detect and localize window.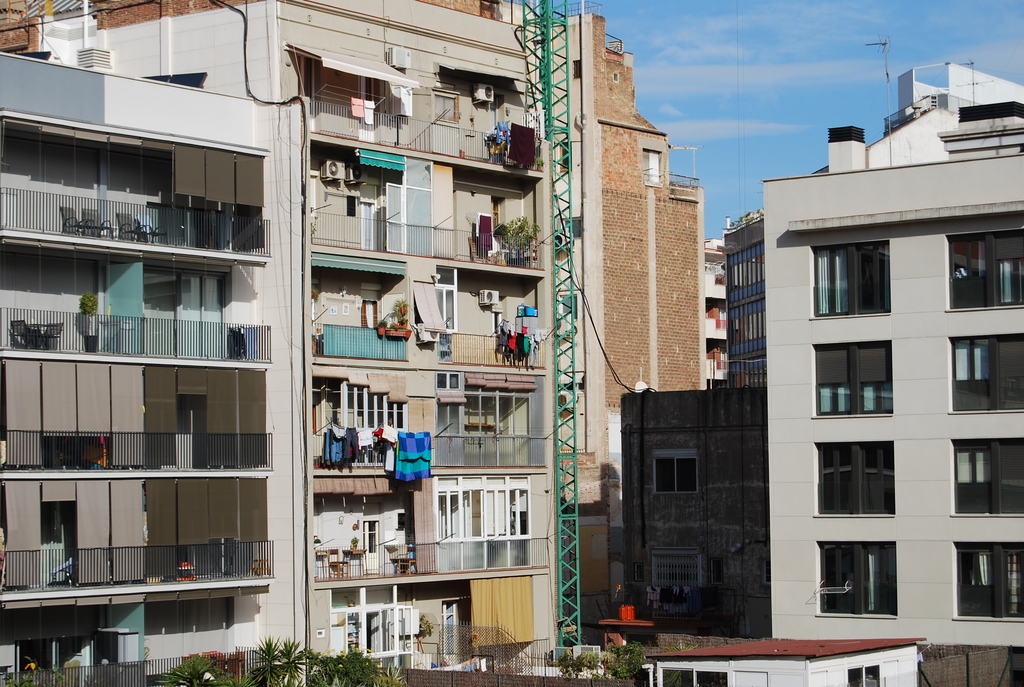
Localized at bbox(812, 239, 888, 315).
